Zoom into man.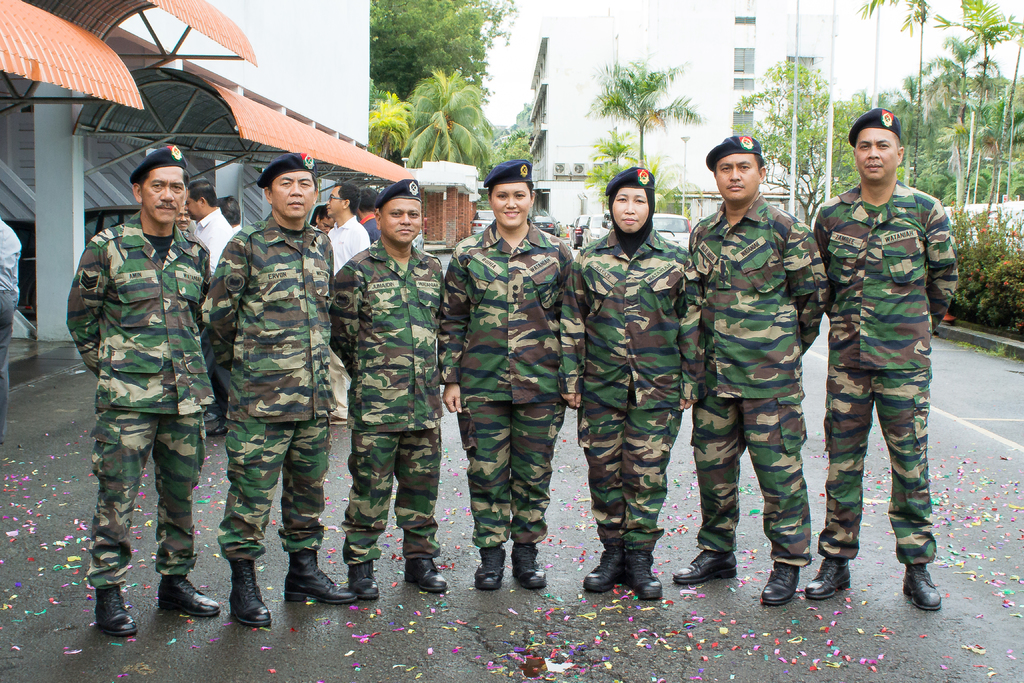
Zoom target: [left=204, top=149, right=341, bottom=632].
